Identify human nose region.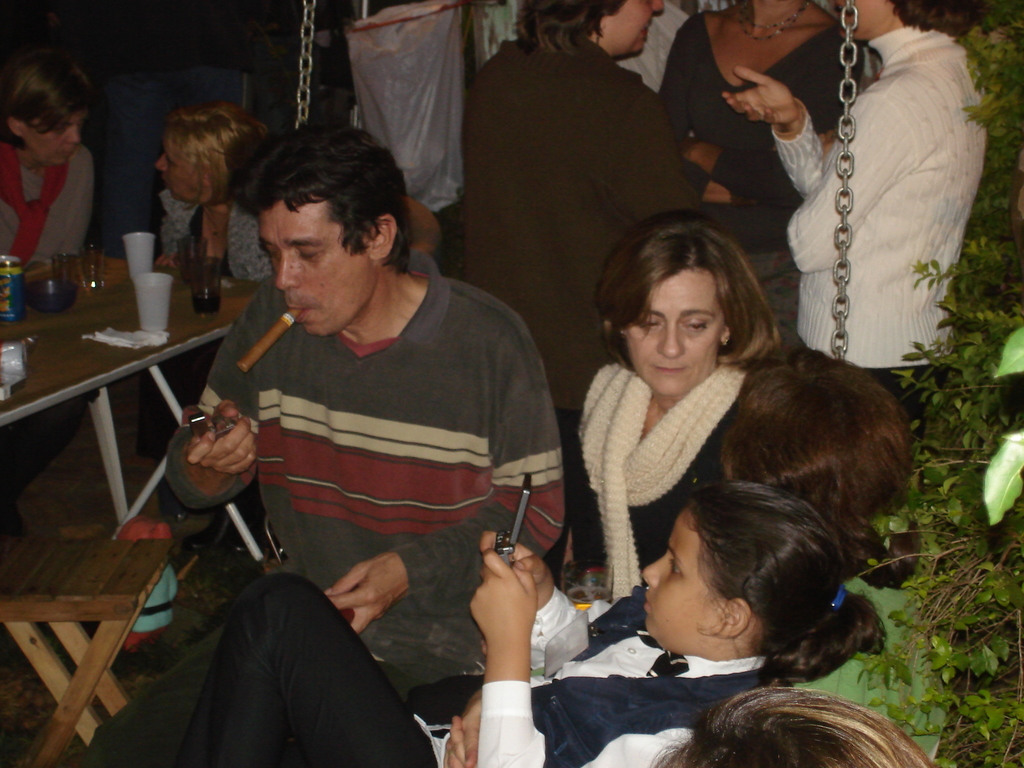
Region: 65 129 83 144.
